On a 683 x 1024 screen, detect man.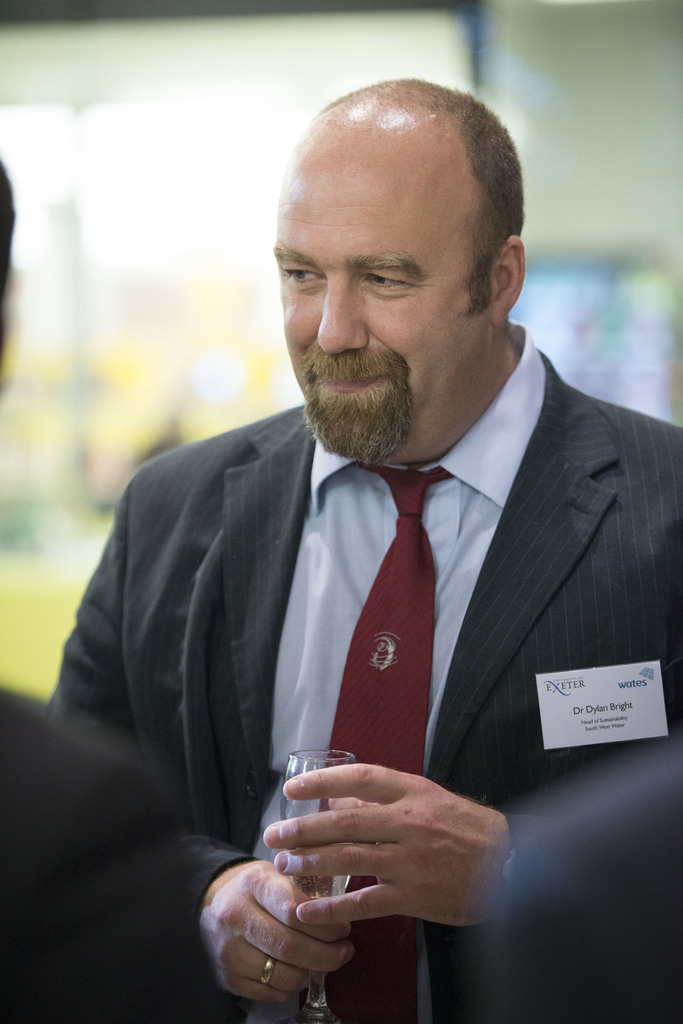
box=[44, 79, 682, 1023].
